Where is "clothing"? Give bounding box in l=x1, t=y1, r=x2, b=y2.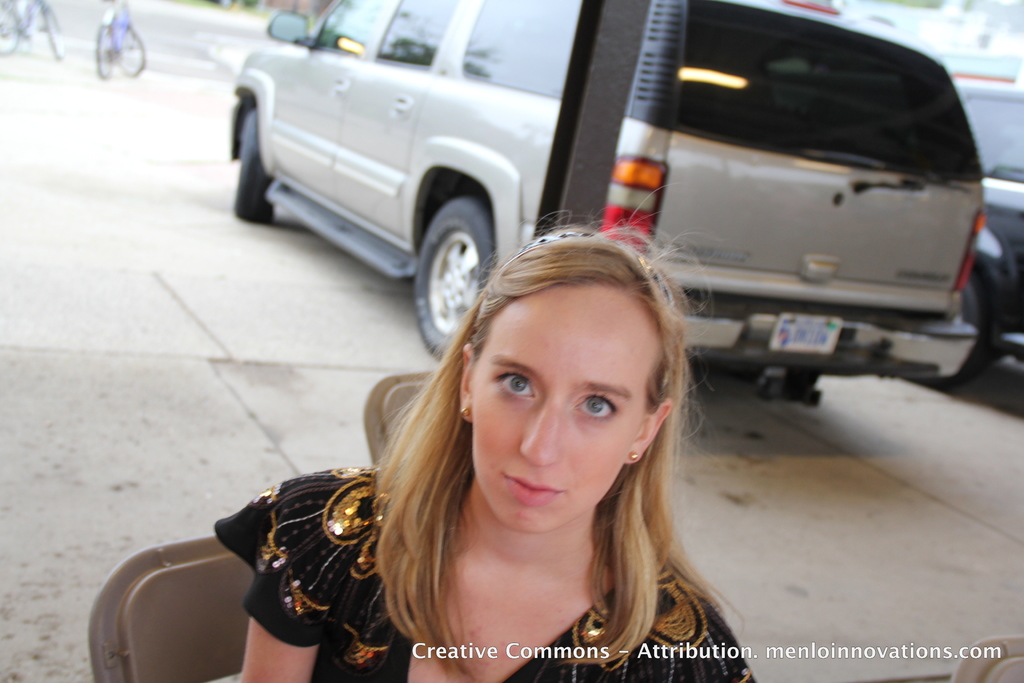
l=240, t=412, r=756, b=674.
